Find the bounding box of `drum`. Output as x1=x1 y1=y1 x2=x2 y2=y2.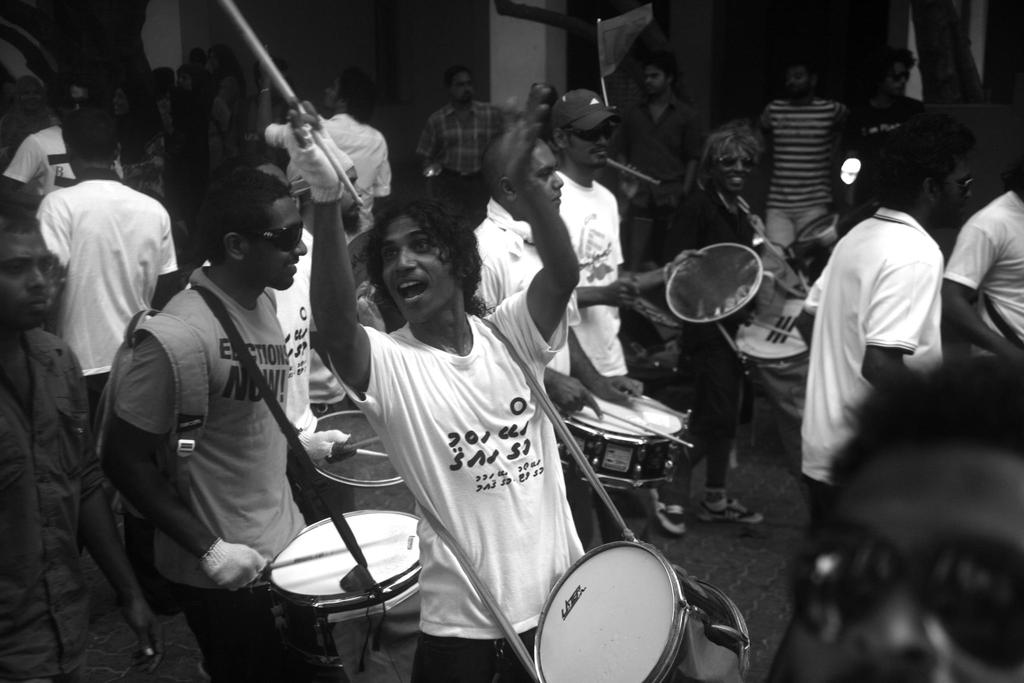
x1=533 y1=540 x2=751 y2=682.
